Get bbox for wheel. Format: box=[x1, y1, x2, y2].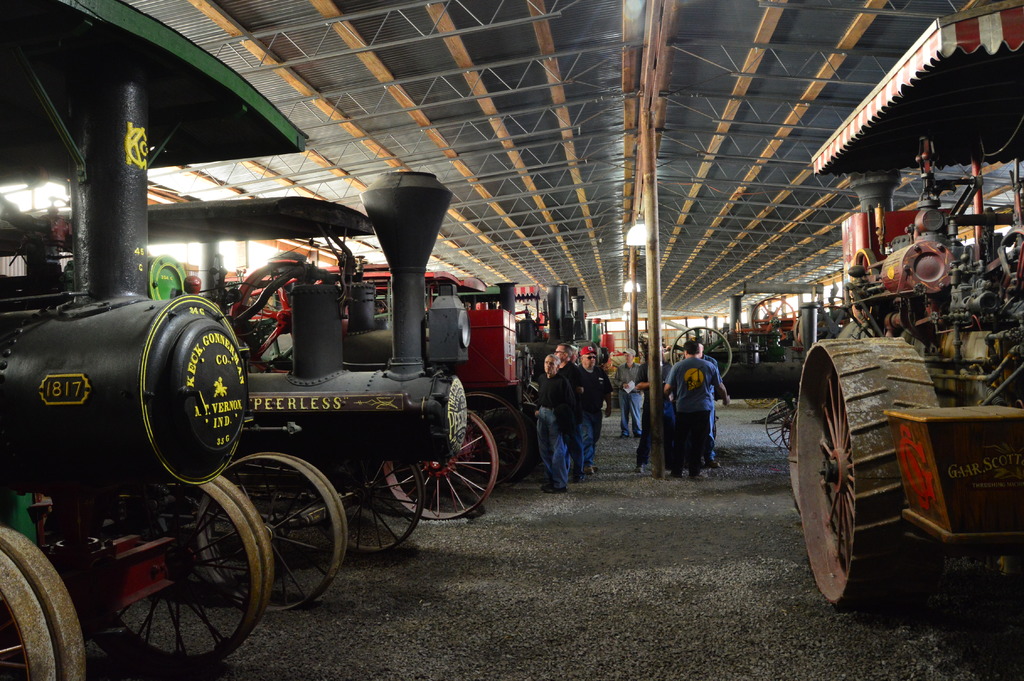
box=[450, 386, 523, 485].
